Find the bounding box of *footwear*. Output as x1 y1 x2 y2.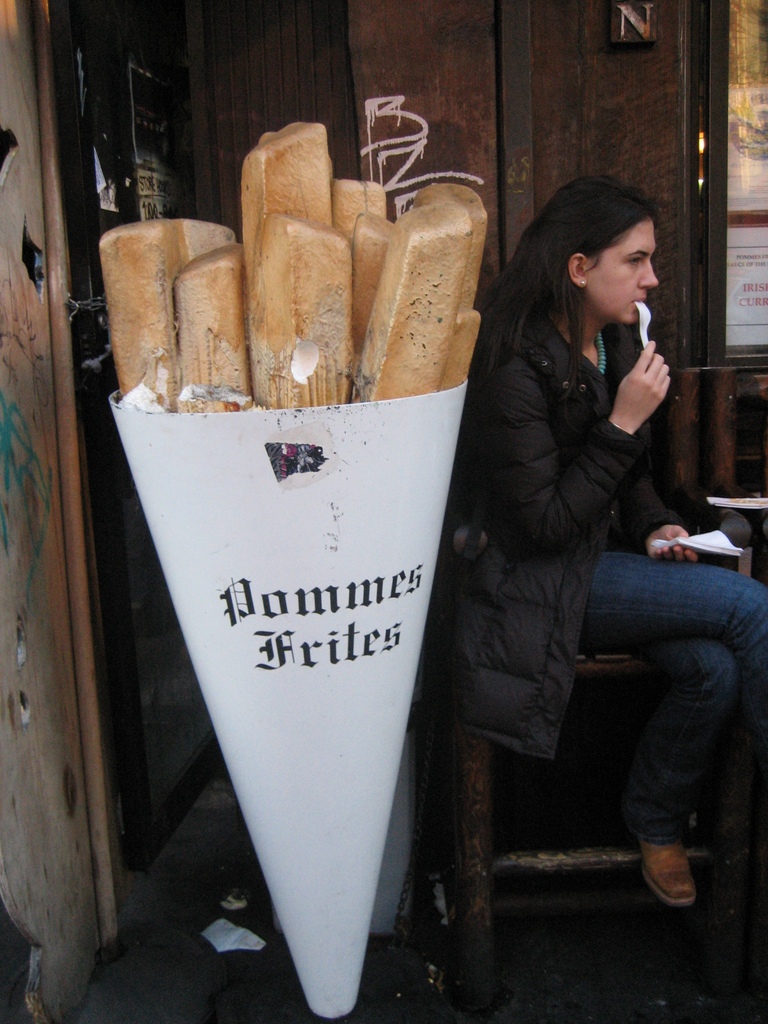
633 811 718 913.
